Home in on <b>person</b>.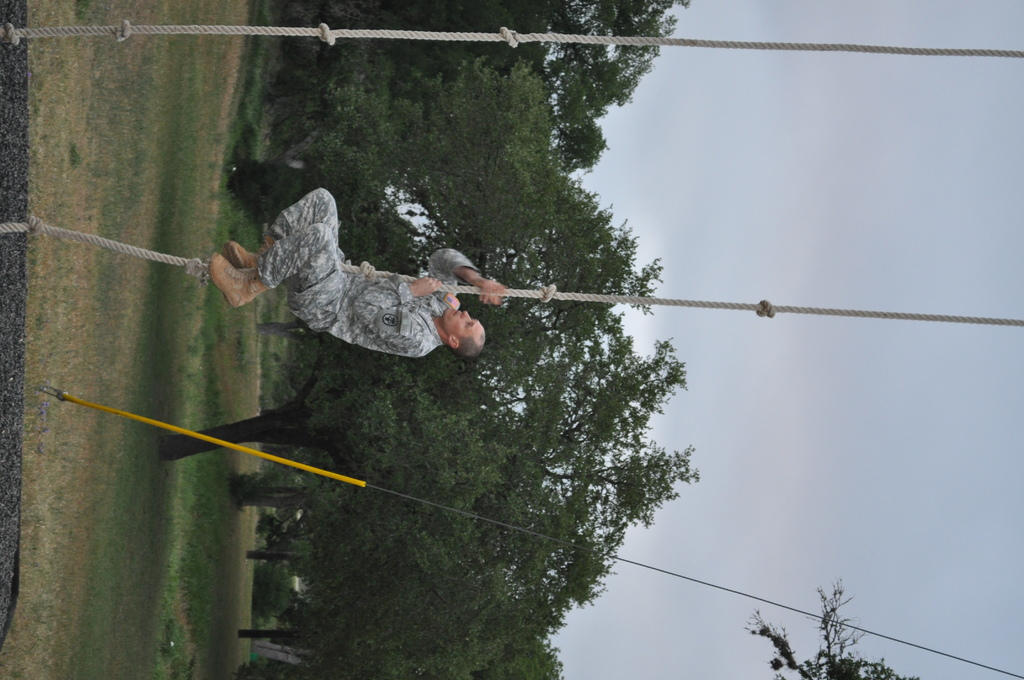
Homed in at bbox=[204, 186, 506, 367].
